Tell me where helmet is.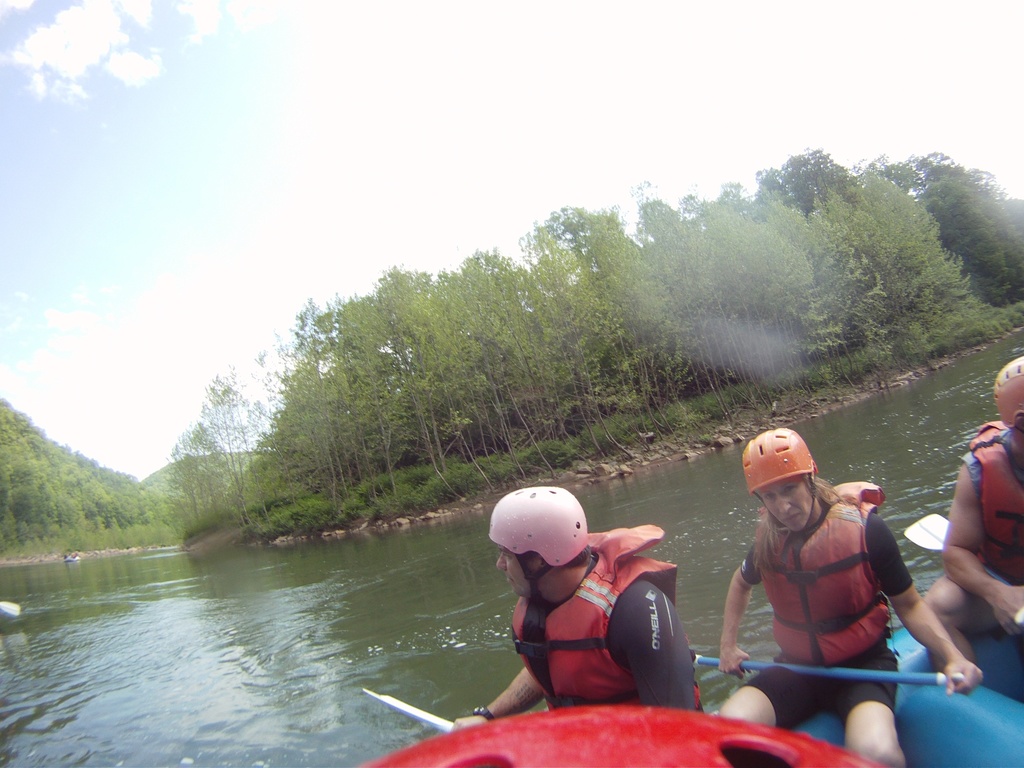
helmet is at select_region(738, 422, 817, 528).
